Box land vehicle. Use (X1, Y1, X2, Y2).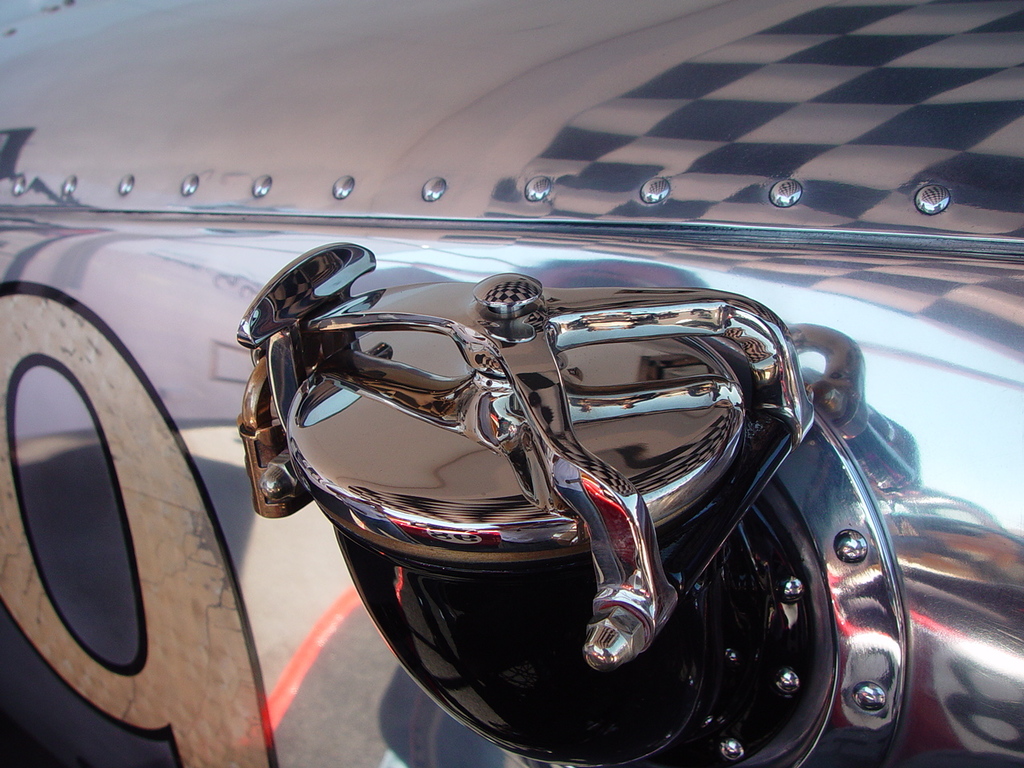
(0, 0, 1023, 767).
